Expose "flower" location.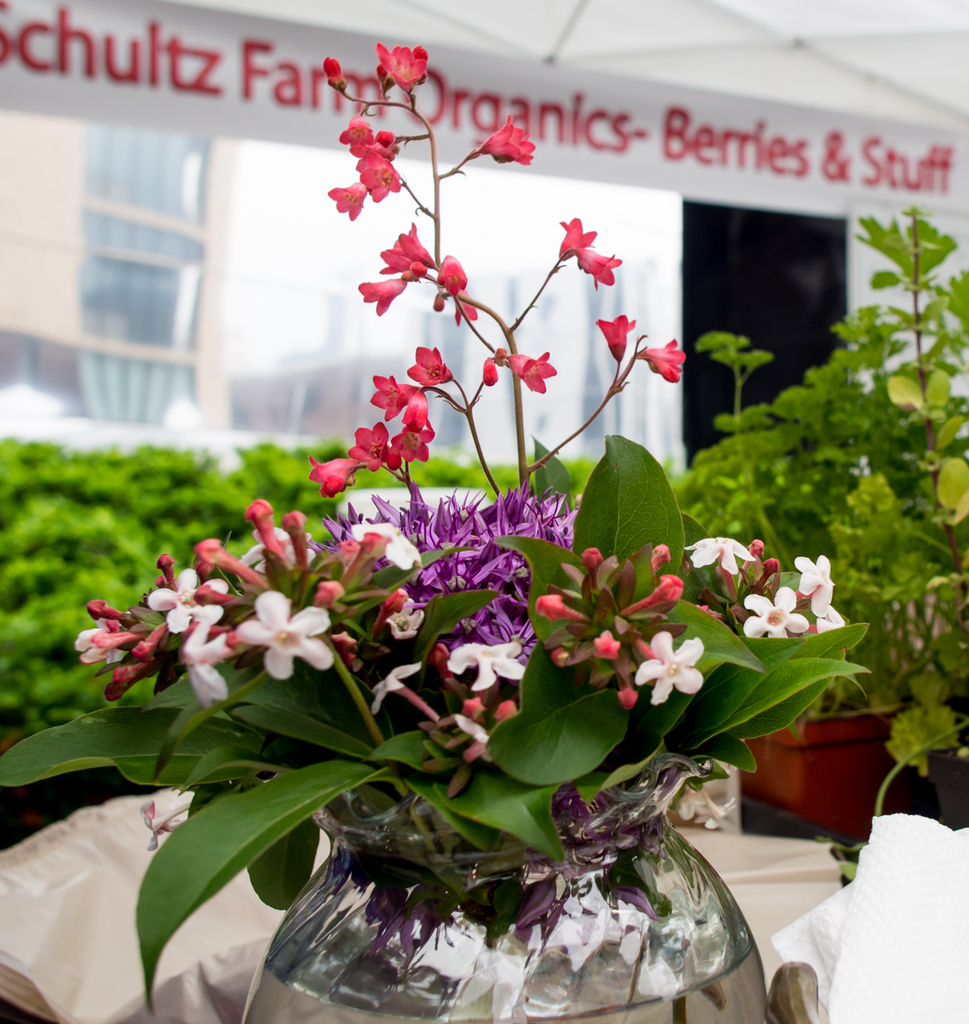
Exposed at {"x1": 447, "y1": 643, "x2": 529, "y2": 690}.
